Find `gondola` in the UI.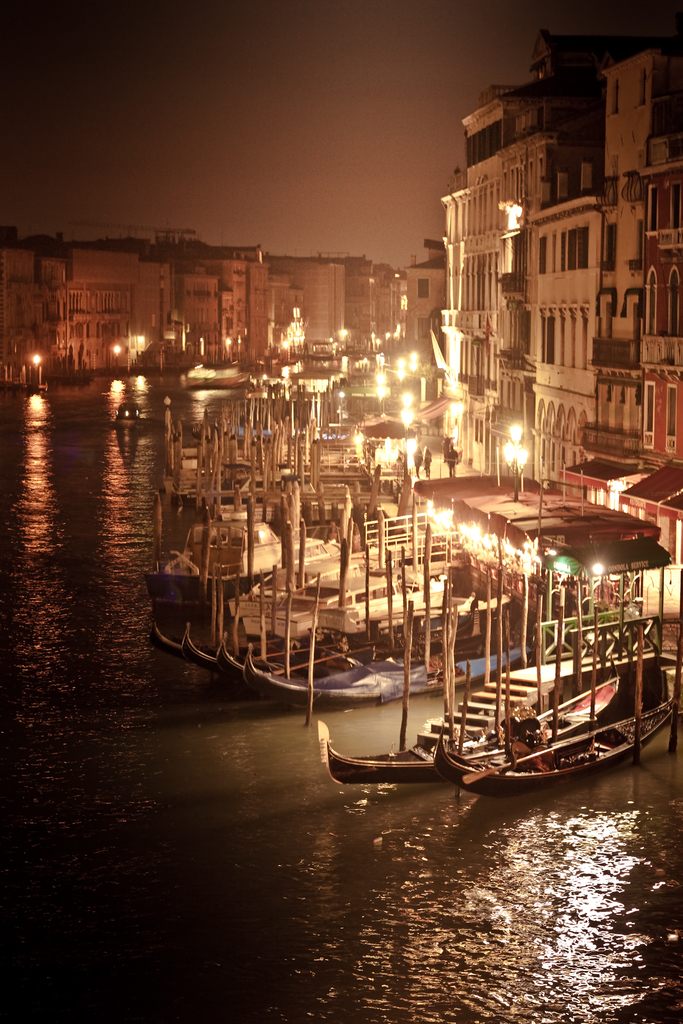
UI element at box=[308, 661, 641, 792].
